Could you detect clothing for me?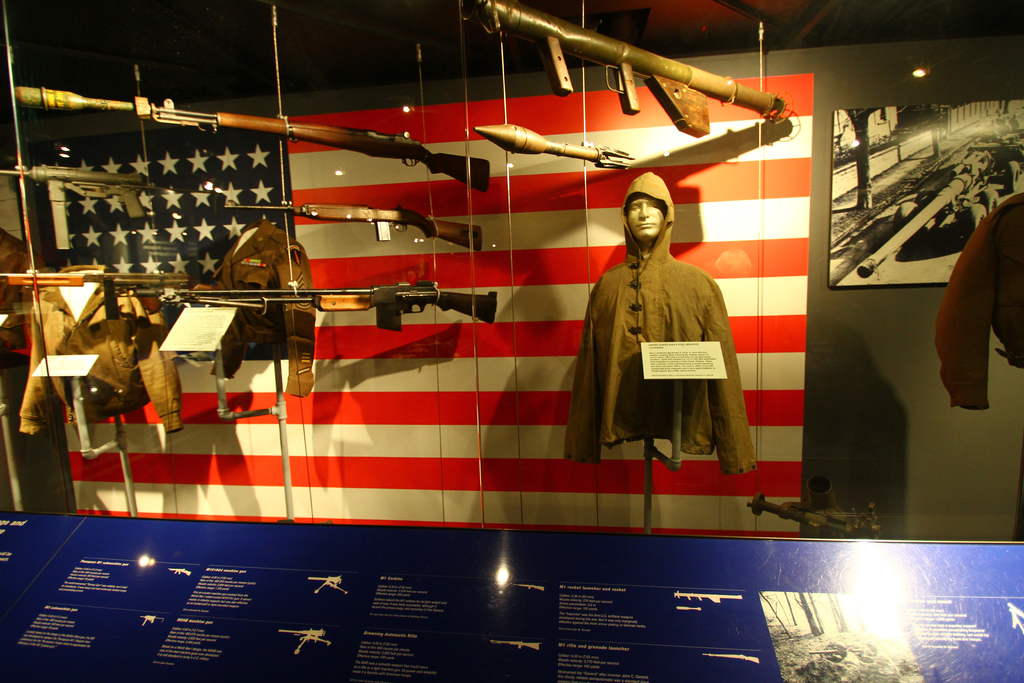
Detection result: crop(574, 213, 742, 482).
